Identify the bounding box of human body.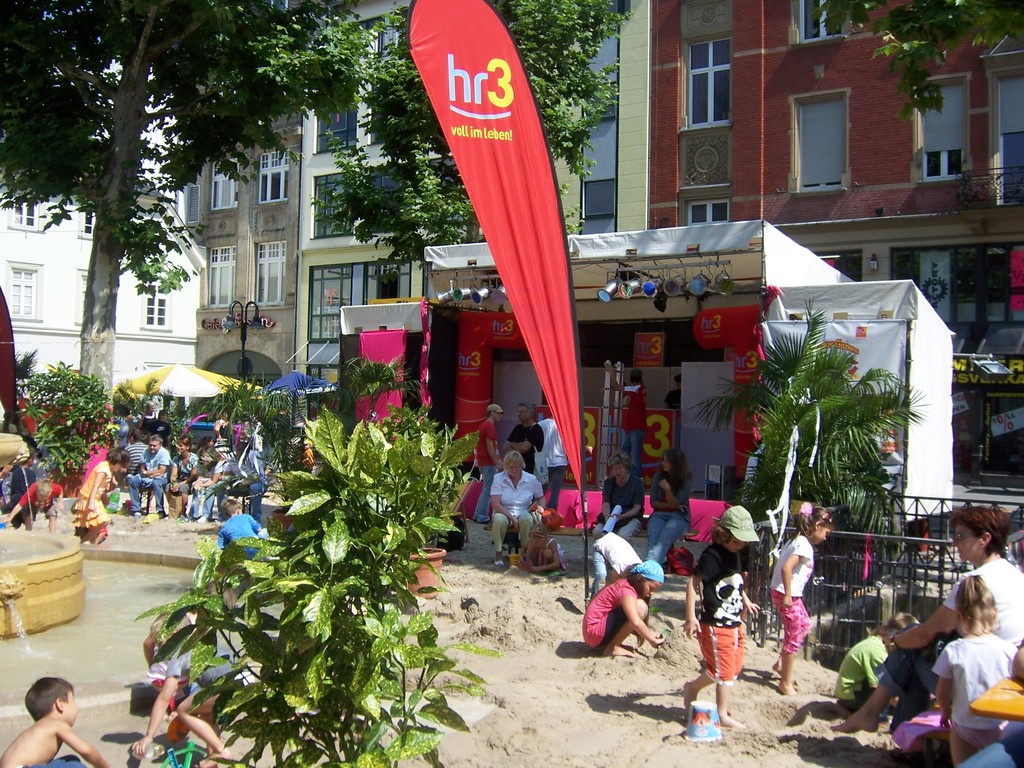
select_region(132, 444, 175, 516).
